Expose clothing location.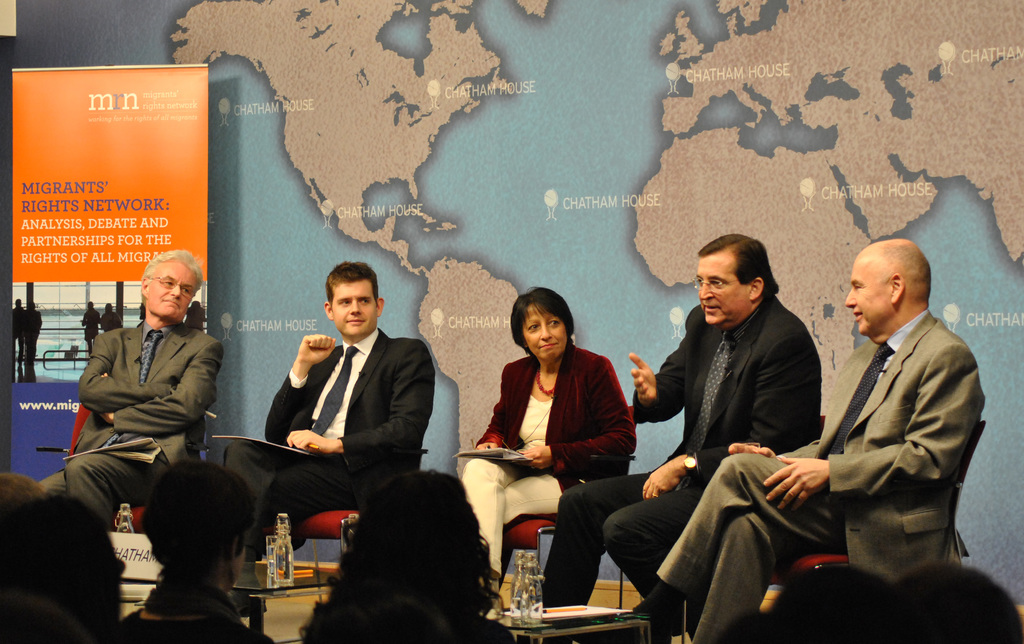
Exposed at box=[454, 337, 639, 605].
